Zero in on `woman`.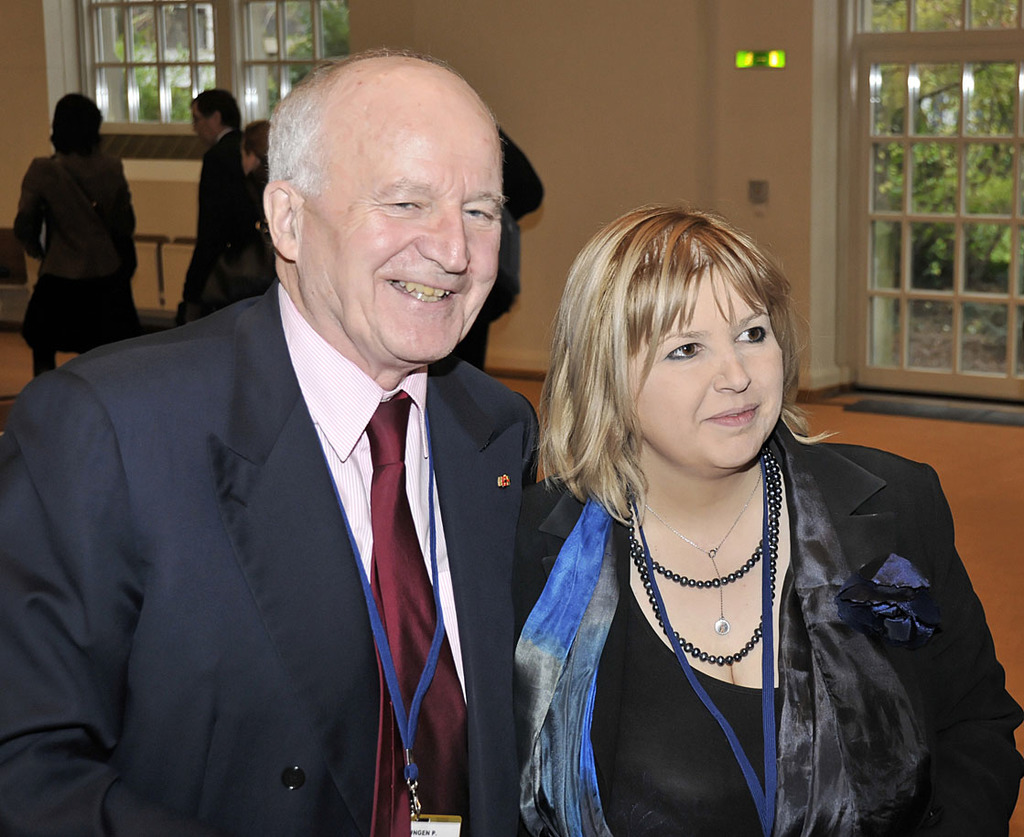
Zeroed in: pyautogui.locateOnScreen(470, 194, 957, 835).
